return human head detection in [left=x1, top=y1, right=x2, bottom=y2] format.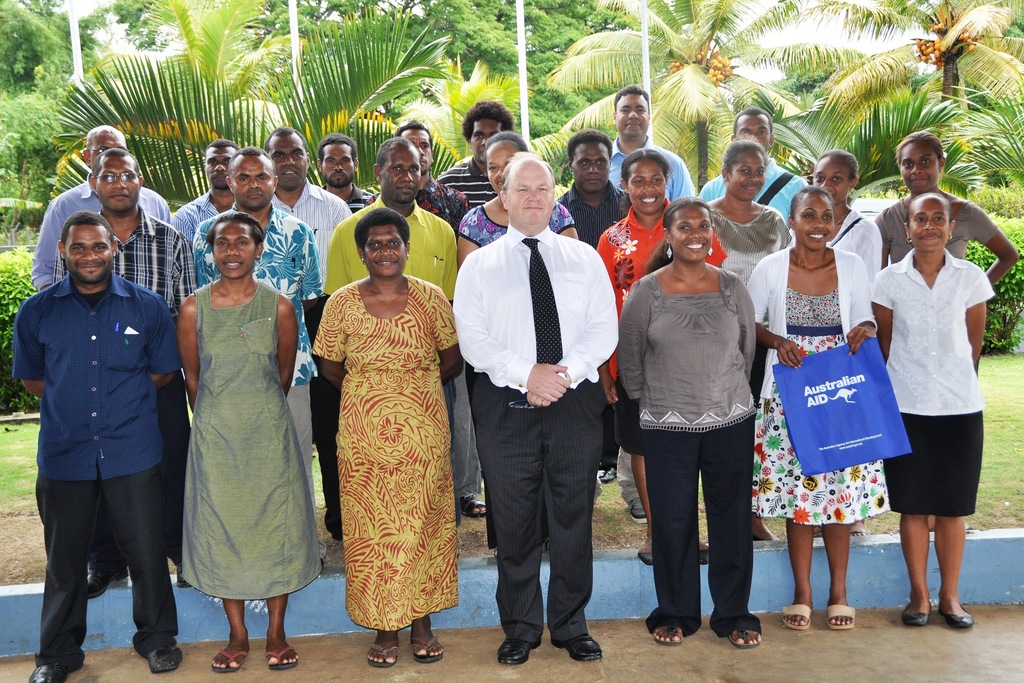
[left=202, top=138, right=243, bottom=190].
